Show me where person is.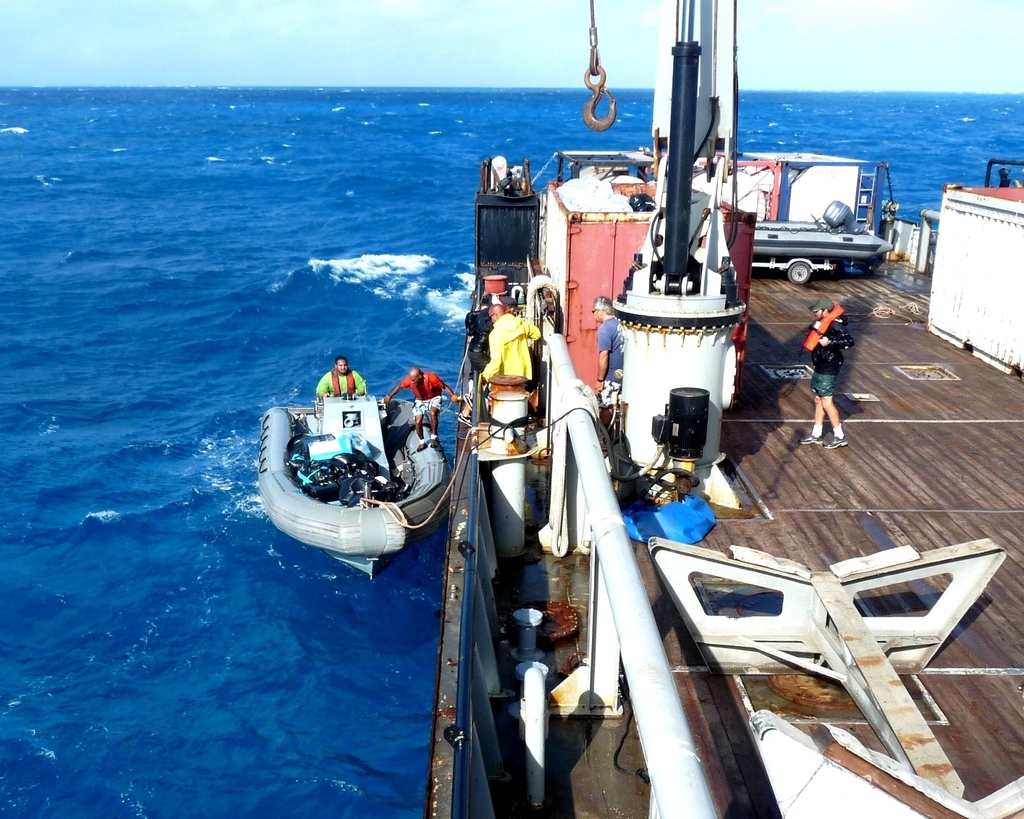
person is at x1=389 y1=365 x2=457 y2=453.
